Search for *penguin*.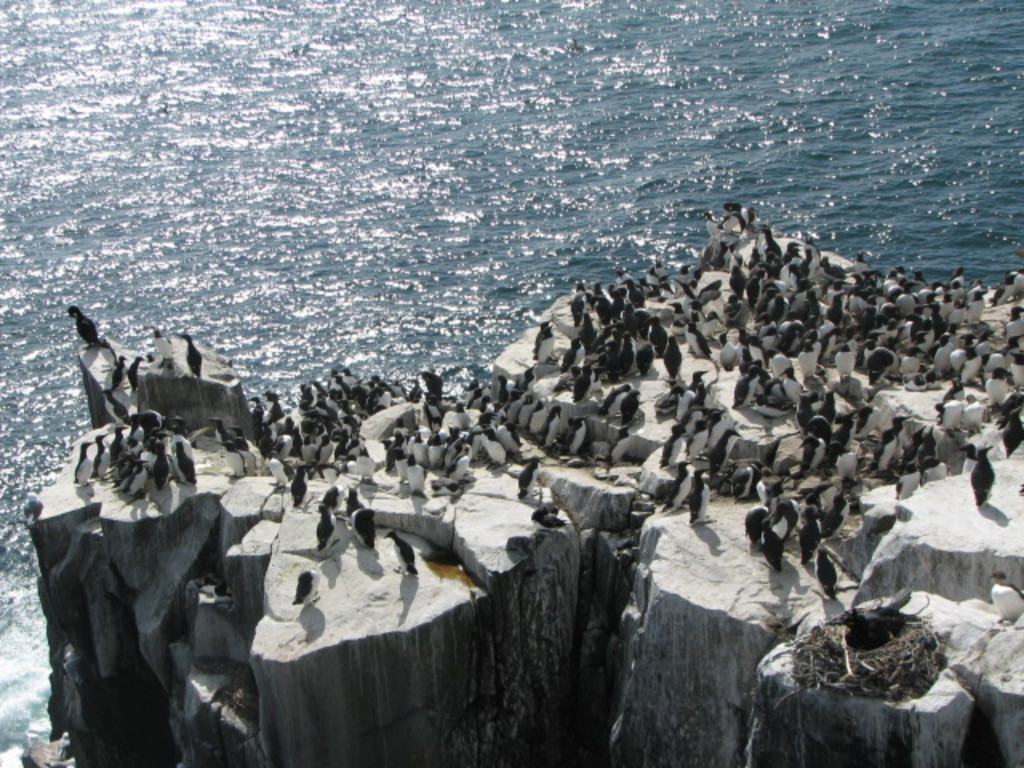
Found at [left=990, top=565, right=1022, bottom=629].
